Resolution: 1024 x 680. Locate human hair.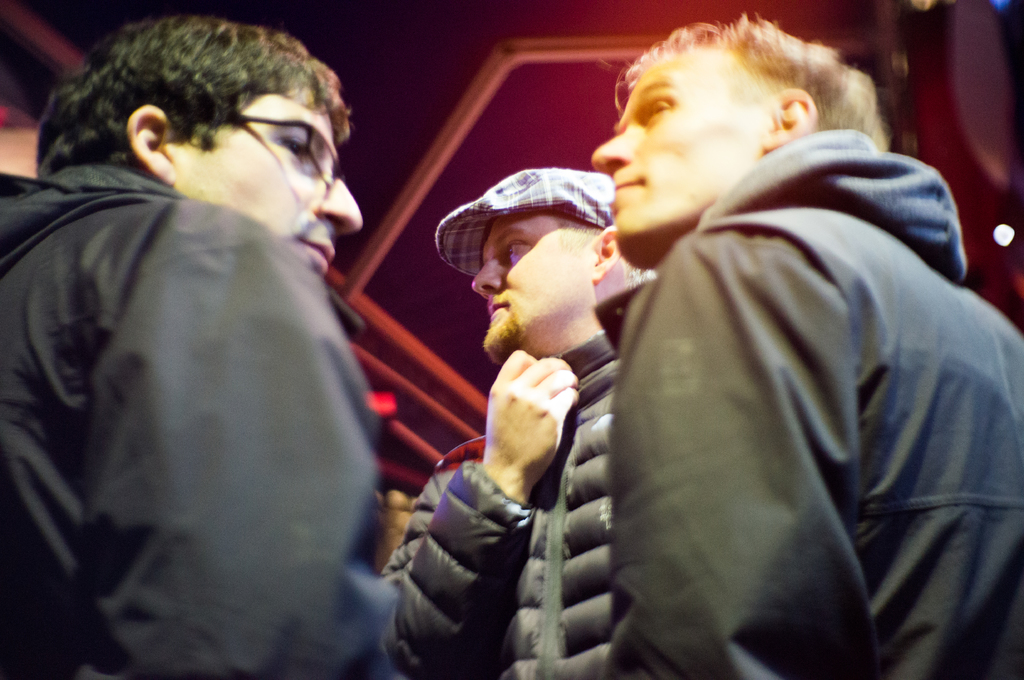
(35,15,349,175).
